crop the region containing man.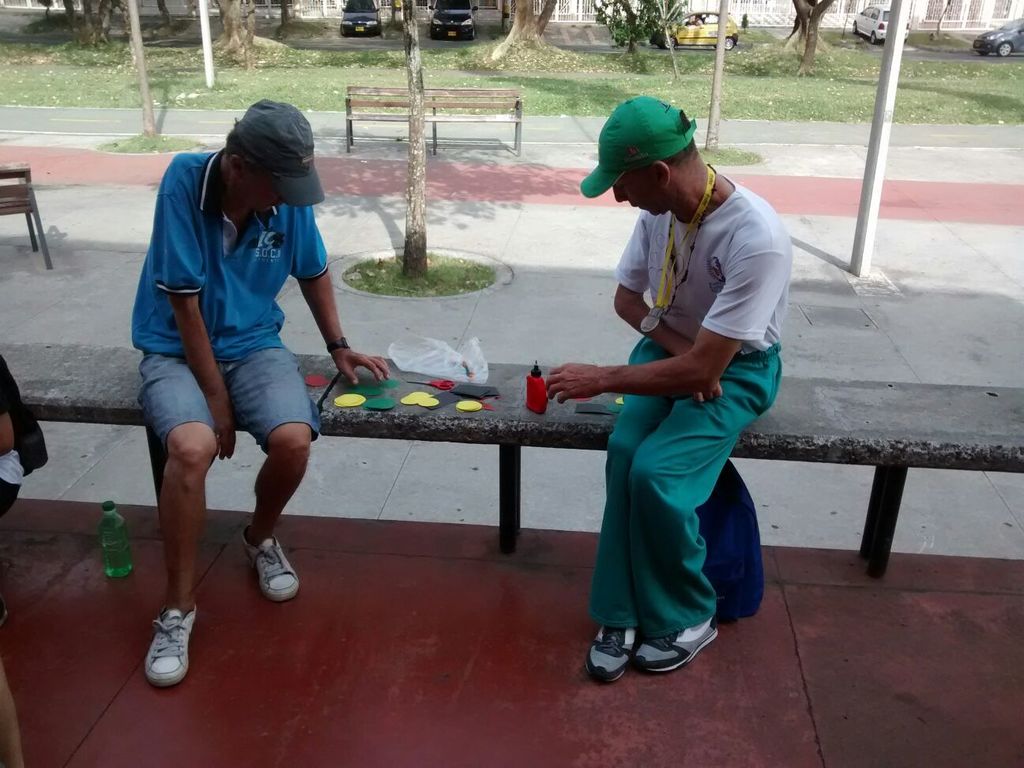
Crop region: Rect(128, 100, 392, 687).
